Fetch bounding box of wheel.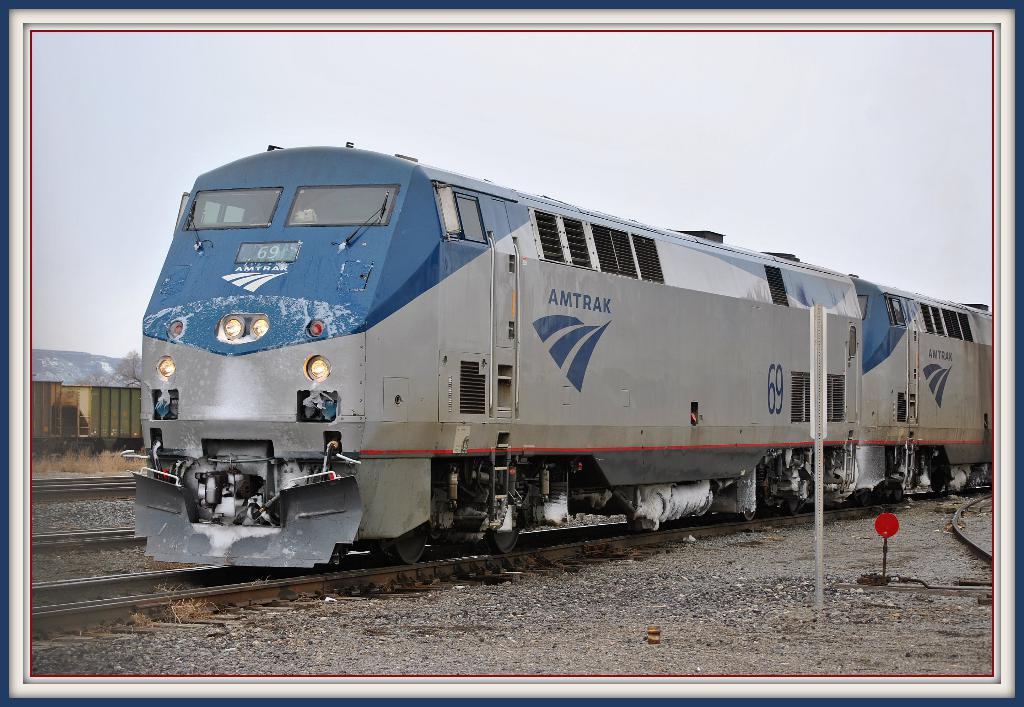
Bbox: crop(856, 487, 871, 506).
